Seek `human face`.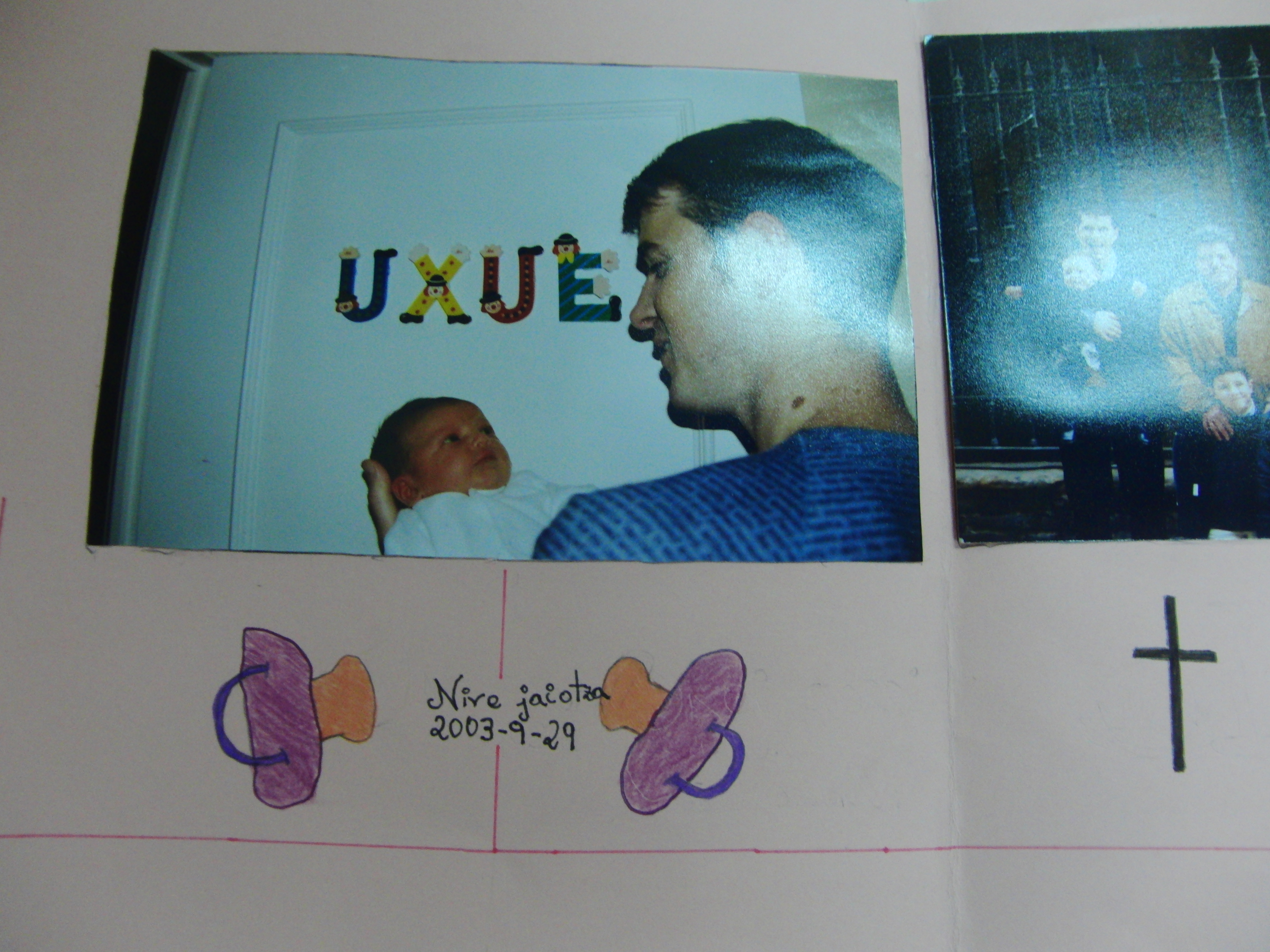
select_region(369, 90, 380, 100).
